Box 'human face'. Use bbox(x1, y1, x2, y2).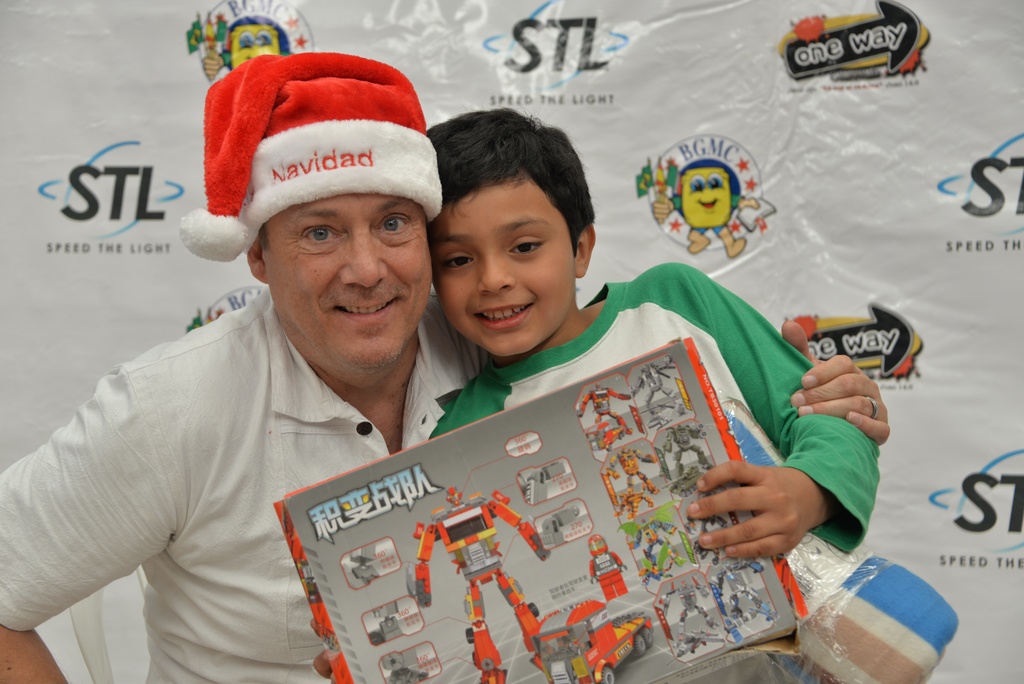
bbox(434, 177, 574, 358).
